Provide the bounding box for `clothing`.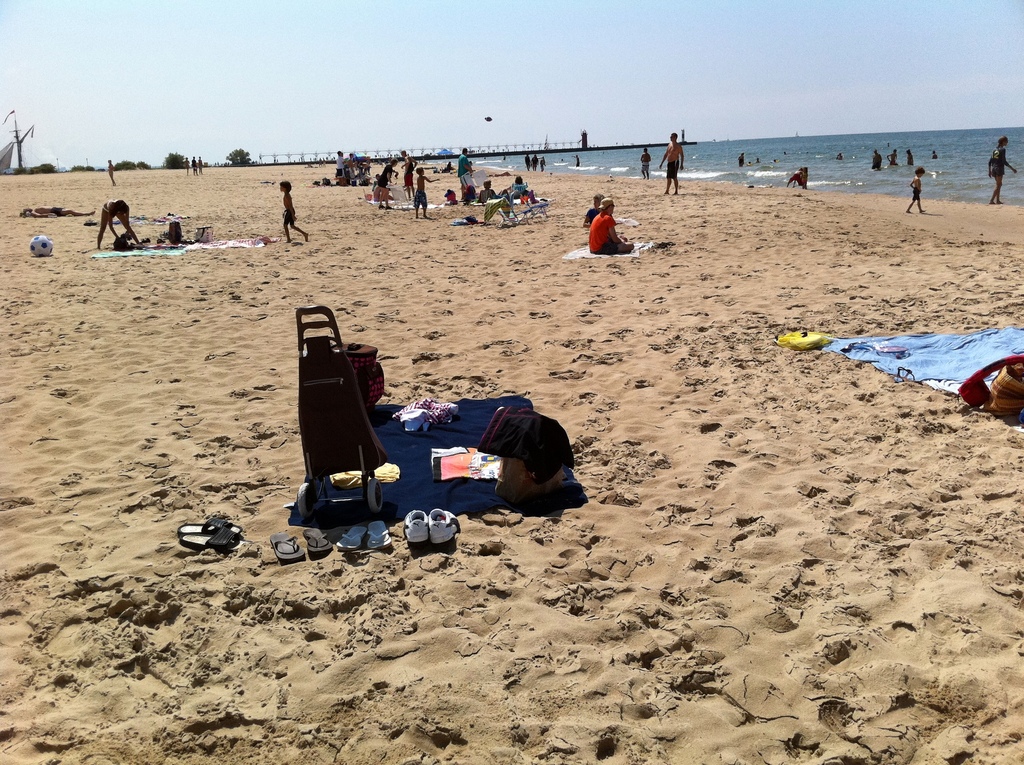
[782,173,802,188].
